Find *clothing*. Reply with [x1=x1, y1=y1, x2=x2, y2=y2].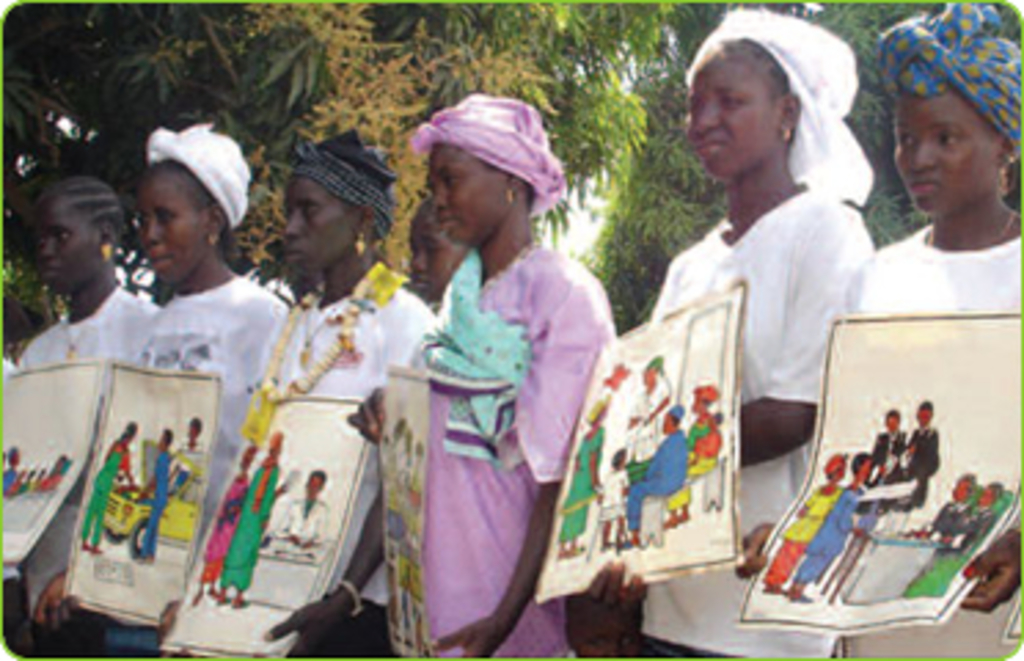
[x1=796, y1=479, x2=856, y2=584].
